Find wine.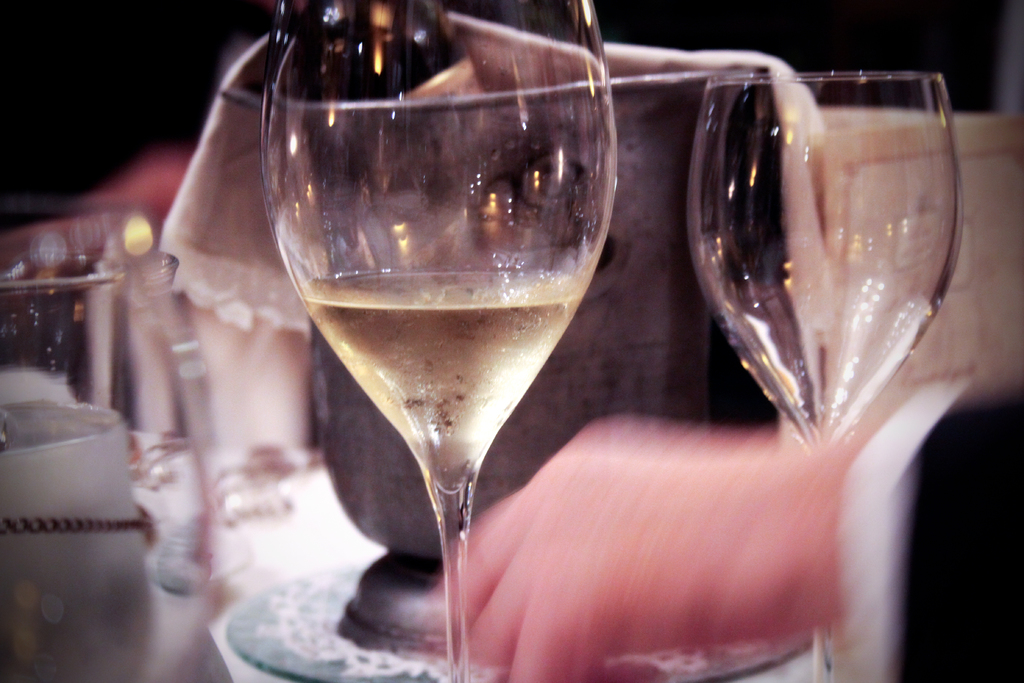
x1=300 y1=270 x2=582 y2=475.
